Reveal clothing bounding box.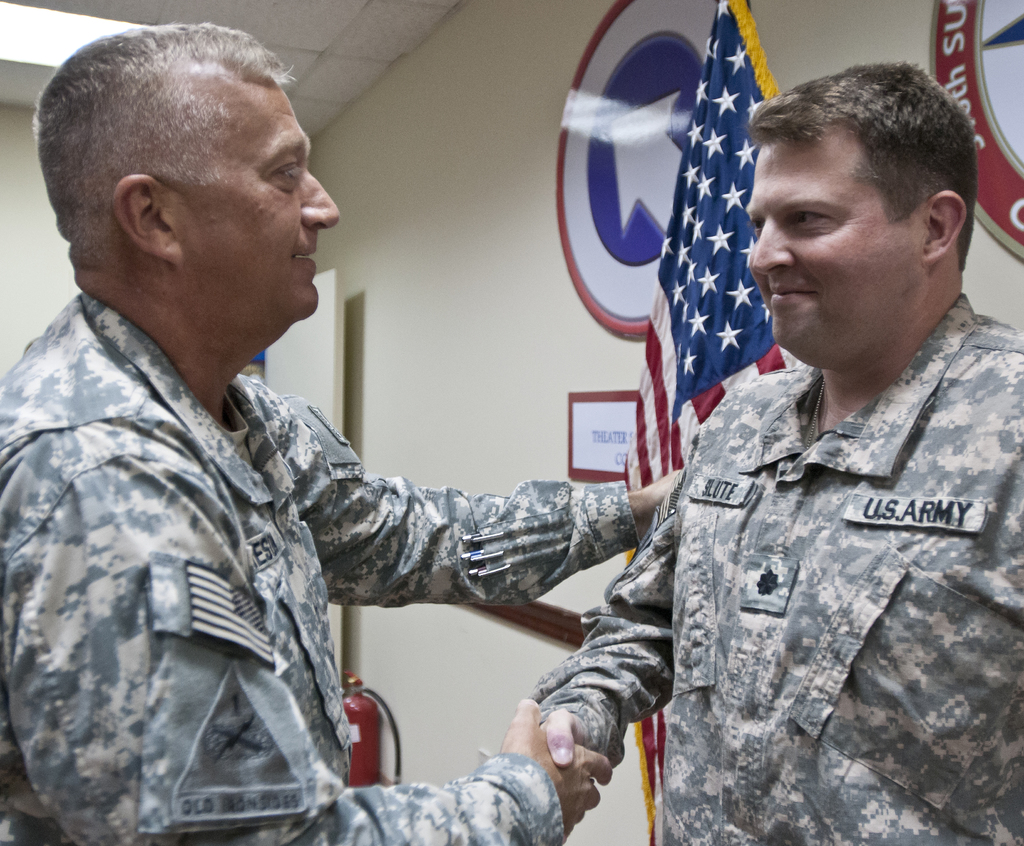
Revealed: 536, 293, 1023, 845.
